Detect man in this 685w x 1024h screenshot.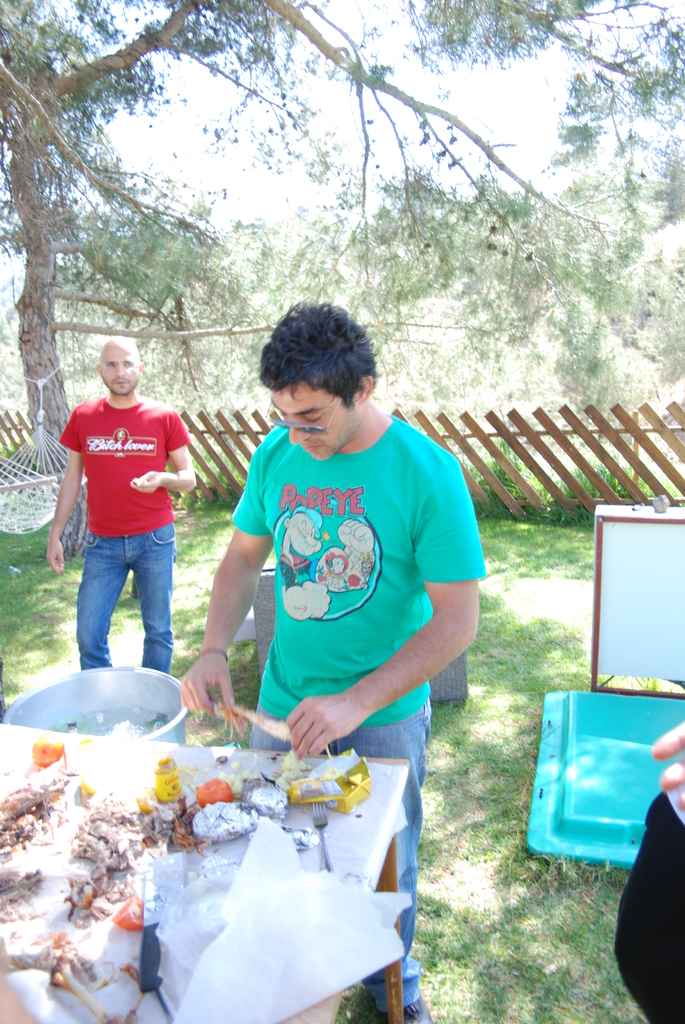
Detection: 44,328,208,701.
